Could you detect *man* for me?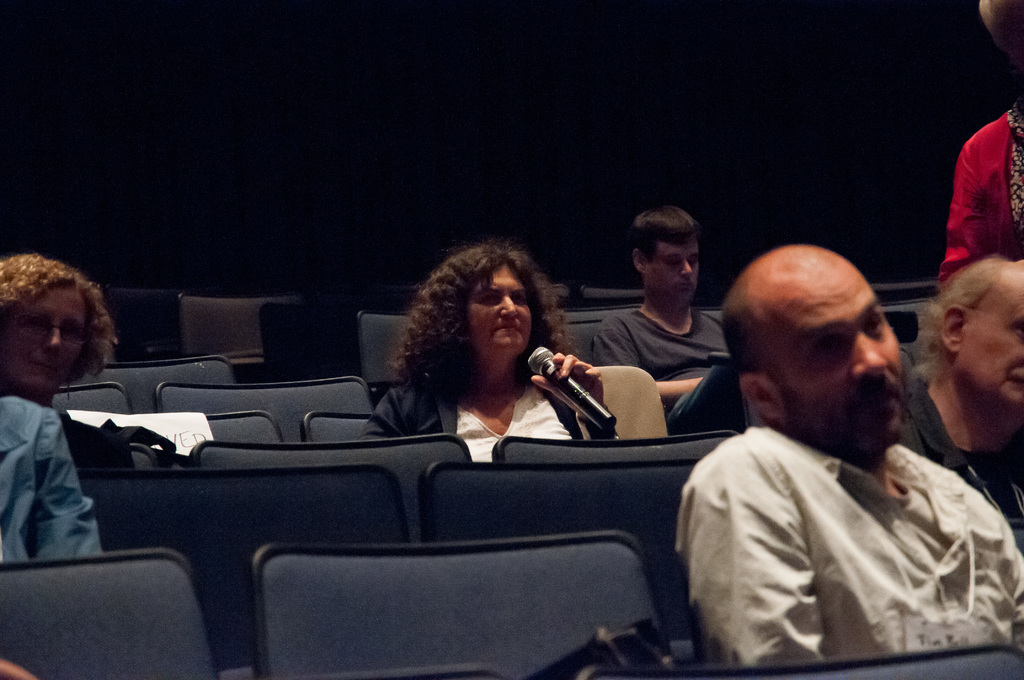
Detection result: l=675, t=223, r=1017, b=676.
